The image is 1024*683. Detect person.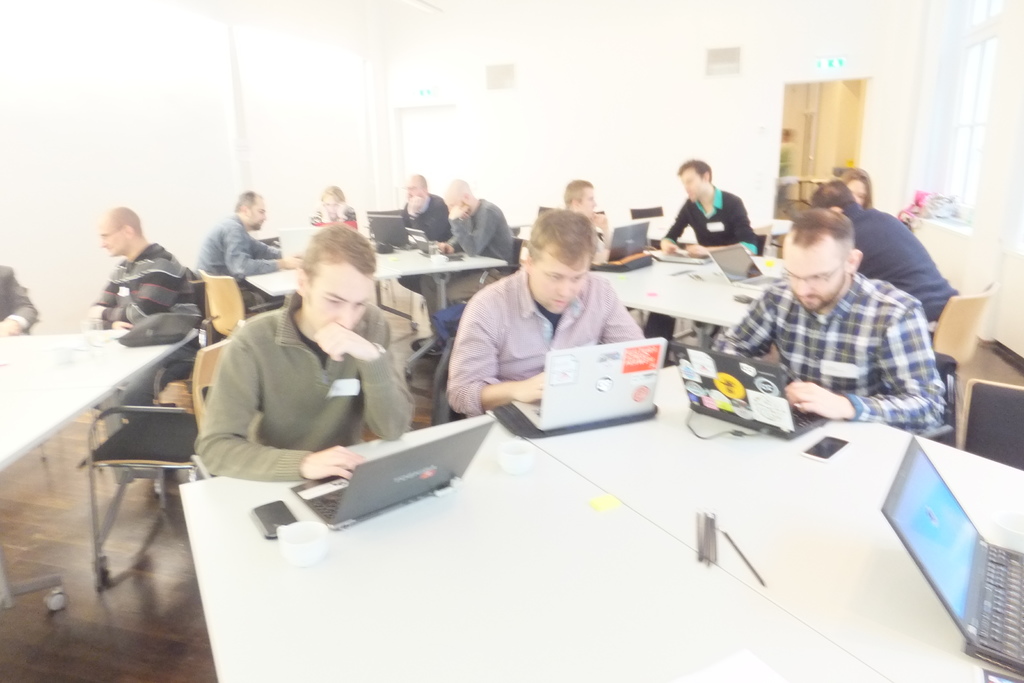
Detection: [left=0, top=258, right=44, bottom=348].
